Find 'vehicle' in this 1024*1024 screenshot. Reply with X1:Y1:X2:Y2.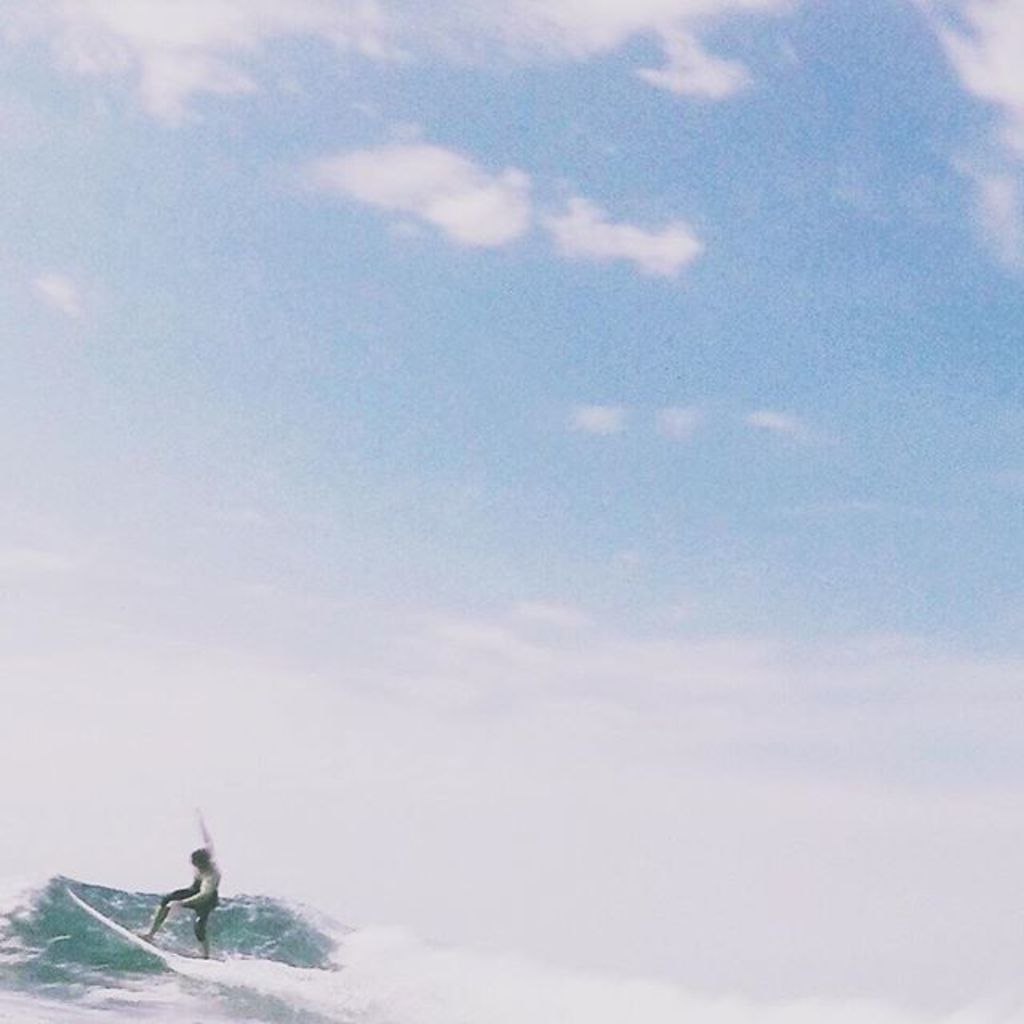
61:885:222:968.
